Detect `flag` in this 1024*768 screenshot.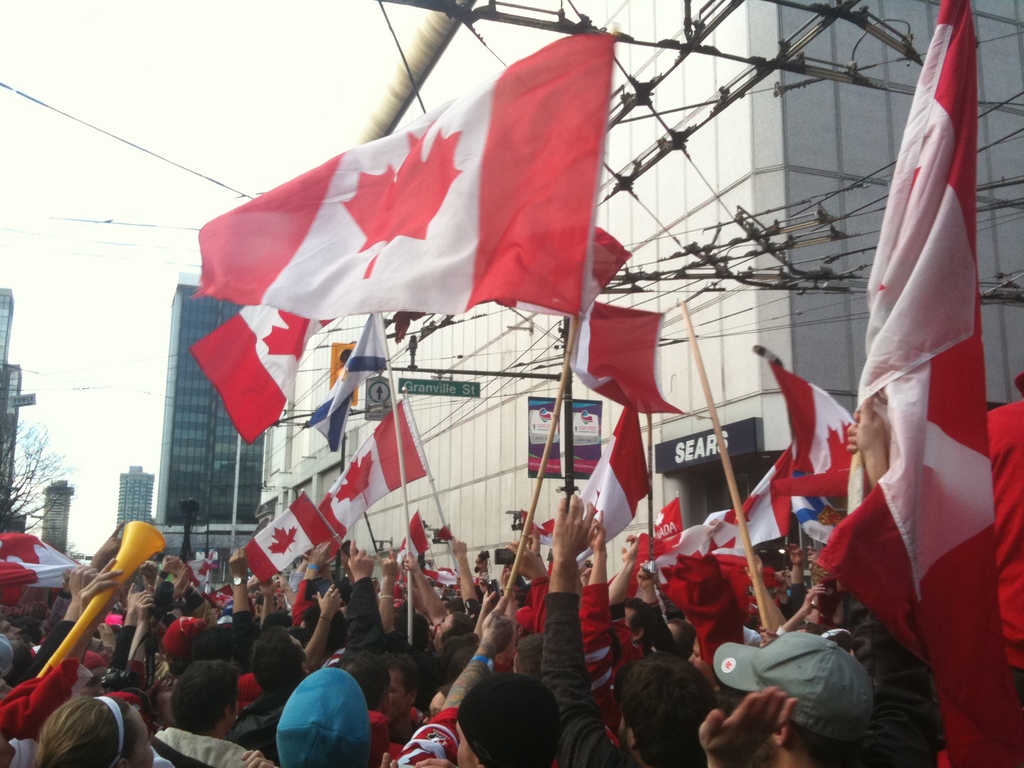
Detection: (left=639, top=497, right=687, bottom=559).
